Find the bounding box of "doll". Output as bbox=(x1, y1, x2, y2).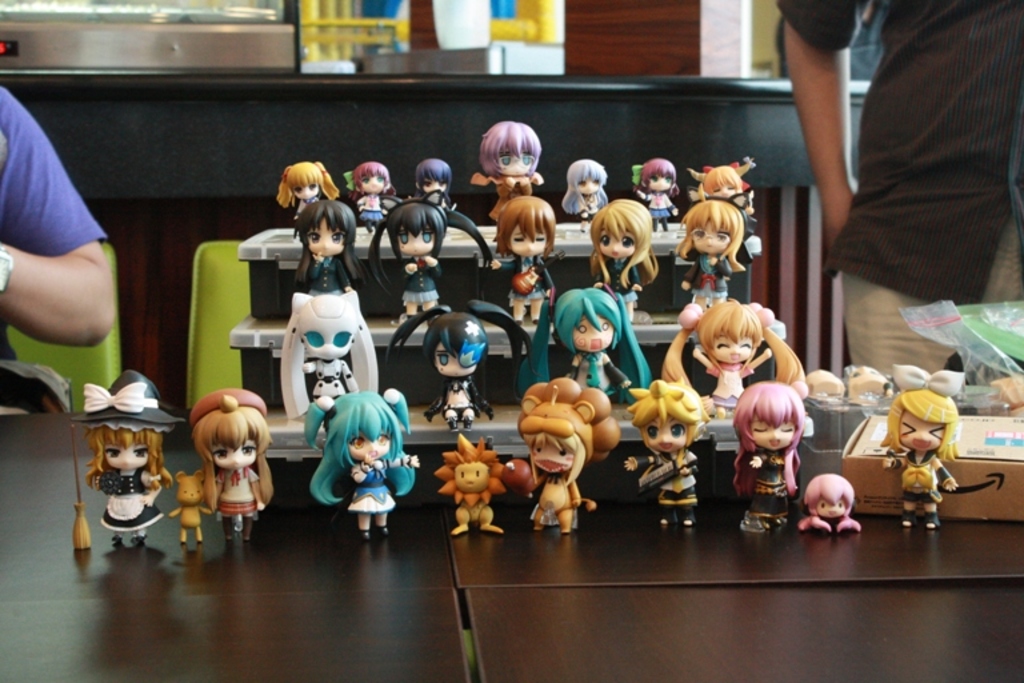
bbox=(272, 159, 331, 212).
